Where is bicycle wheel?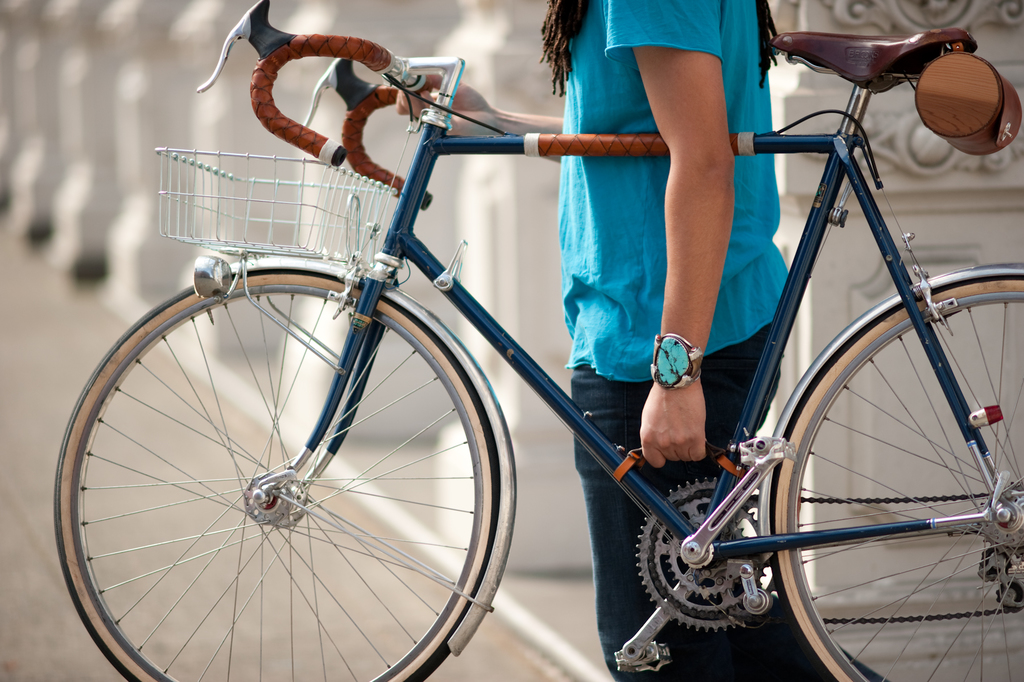
region(56, 275, 532, 681).
